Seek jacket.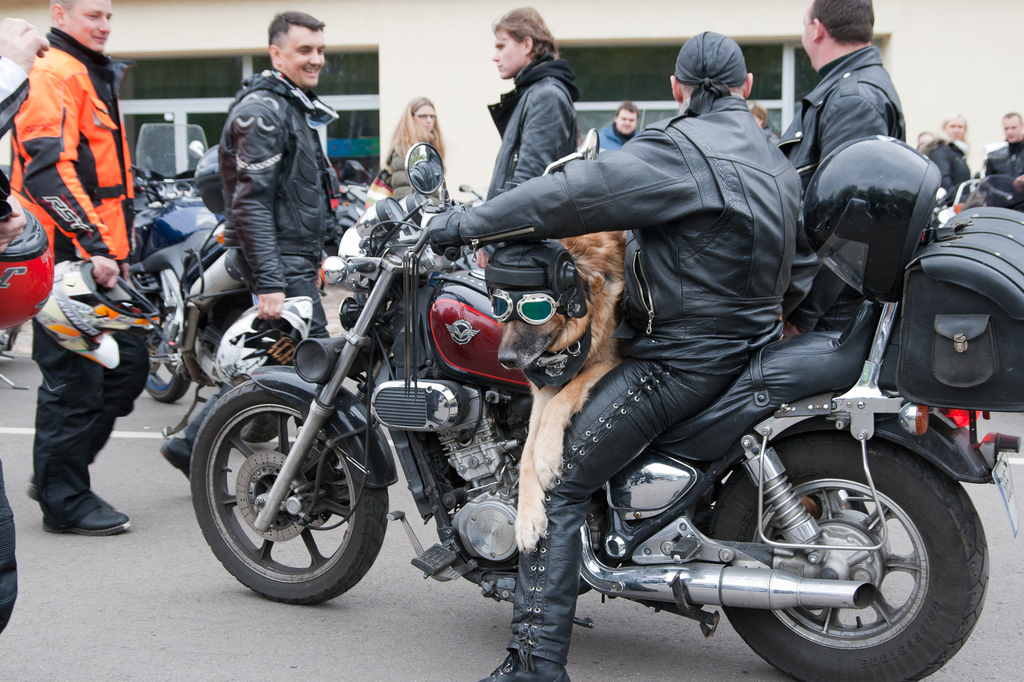
<region>385, 131, 413, 200</region>.
